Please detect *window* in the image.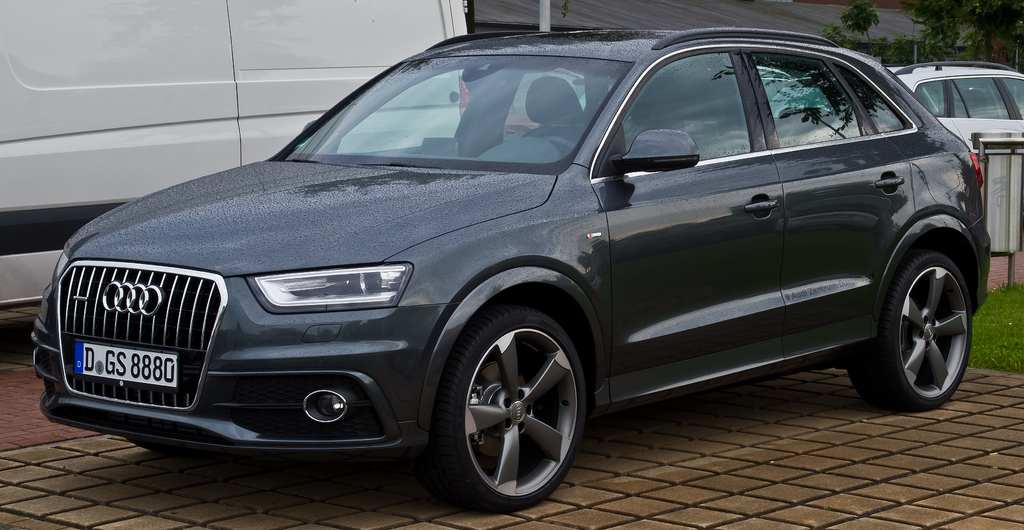
(918,71,1023,120).
